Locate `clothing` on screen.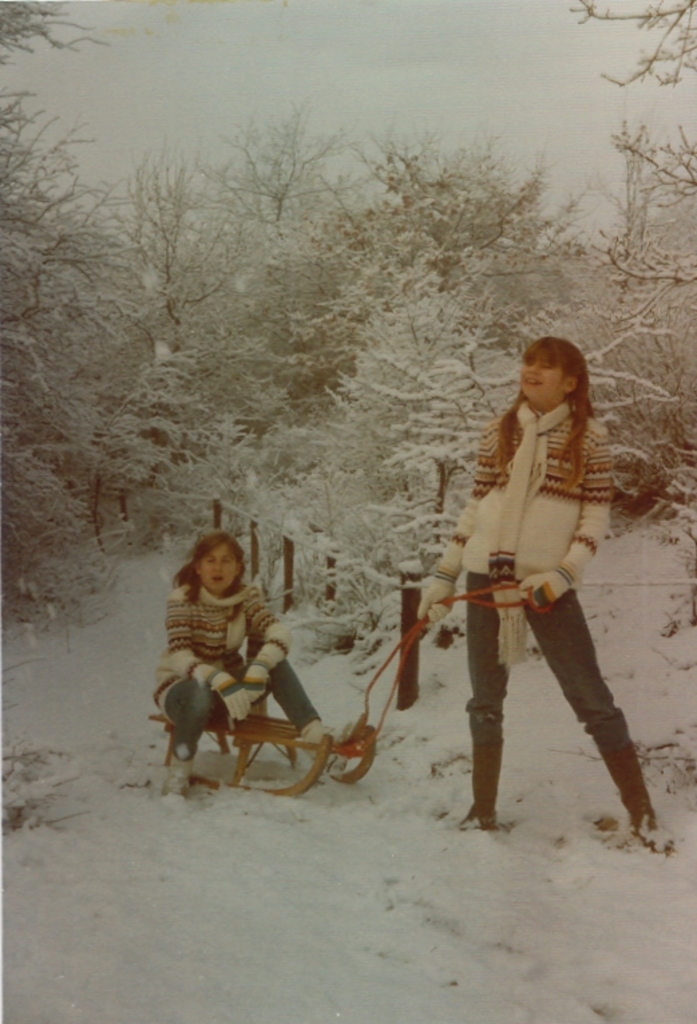
On screen at rect(411, 379, 630, 780).
